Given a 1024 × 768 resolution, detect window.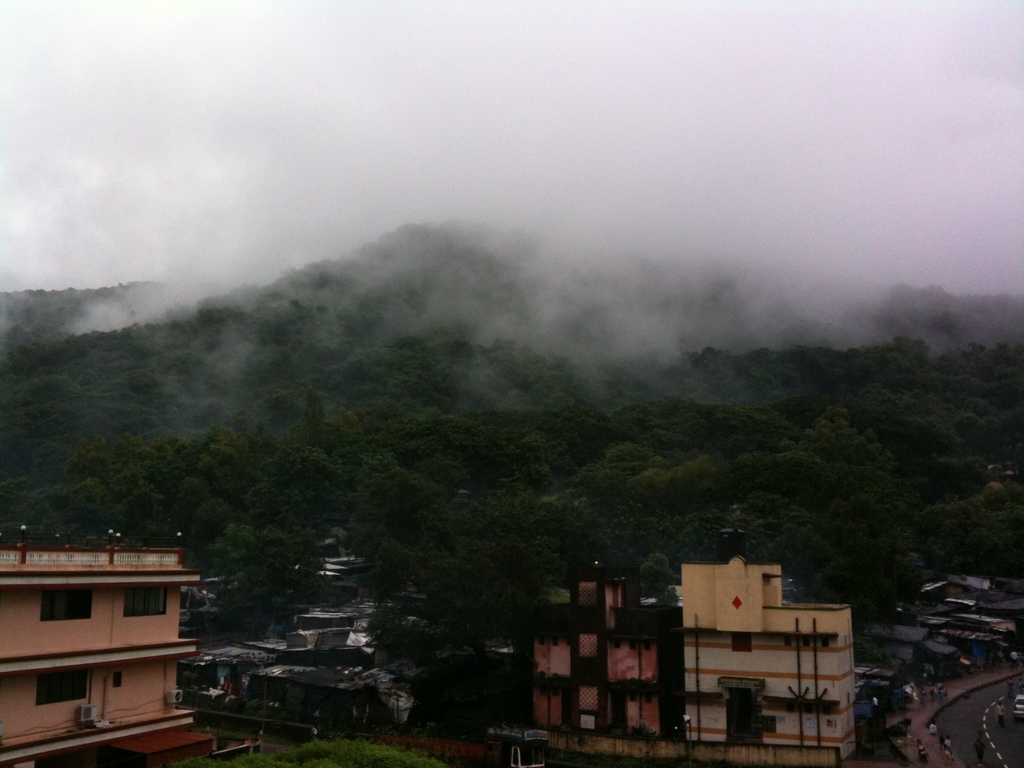
x1=803, y1=703, x2=814, y2=714.
